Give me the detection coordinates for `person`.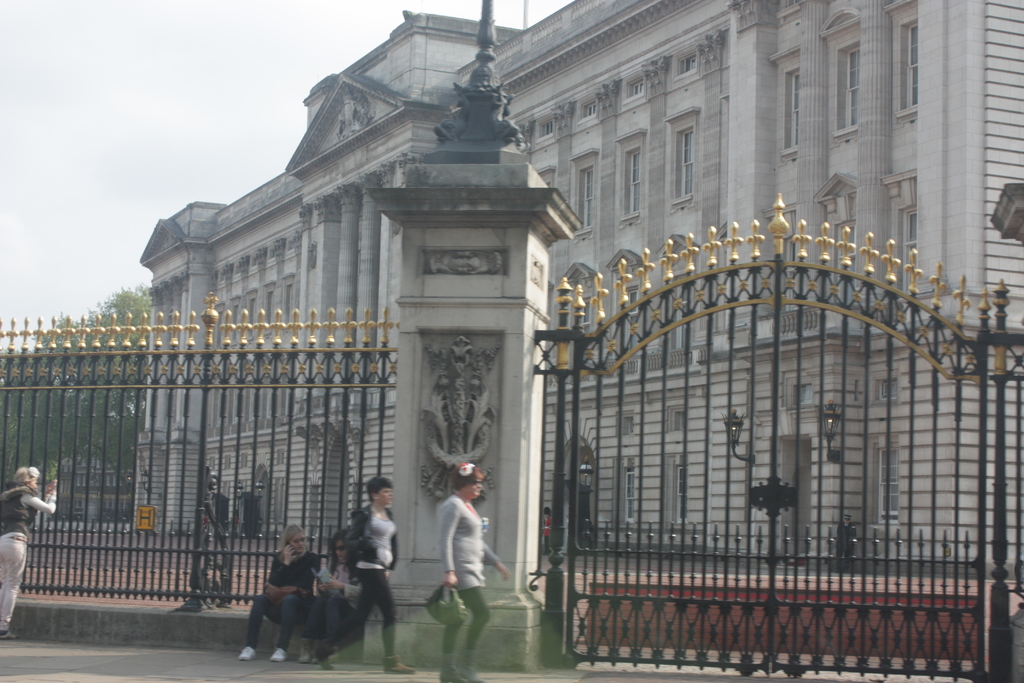
BBox(0, 468, 58, 641).
